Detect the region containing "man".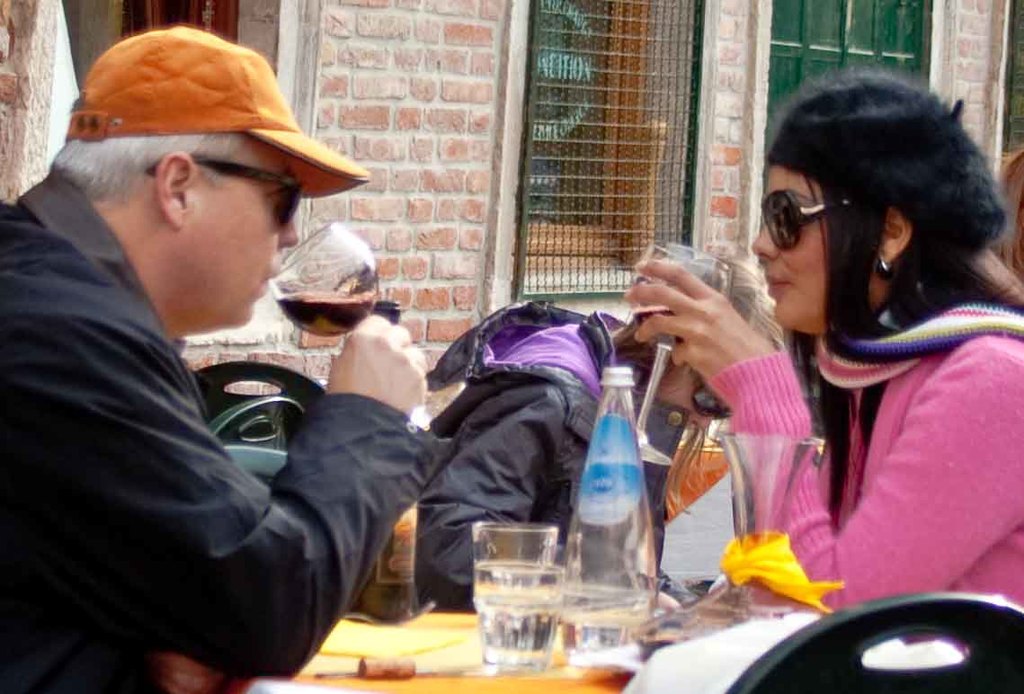
(416, 254, 792, 618).
